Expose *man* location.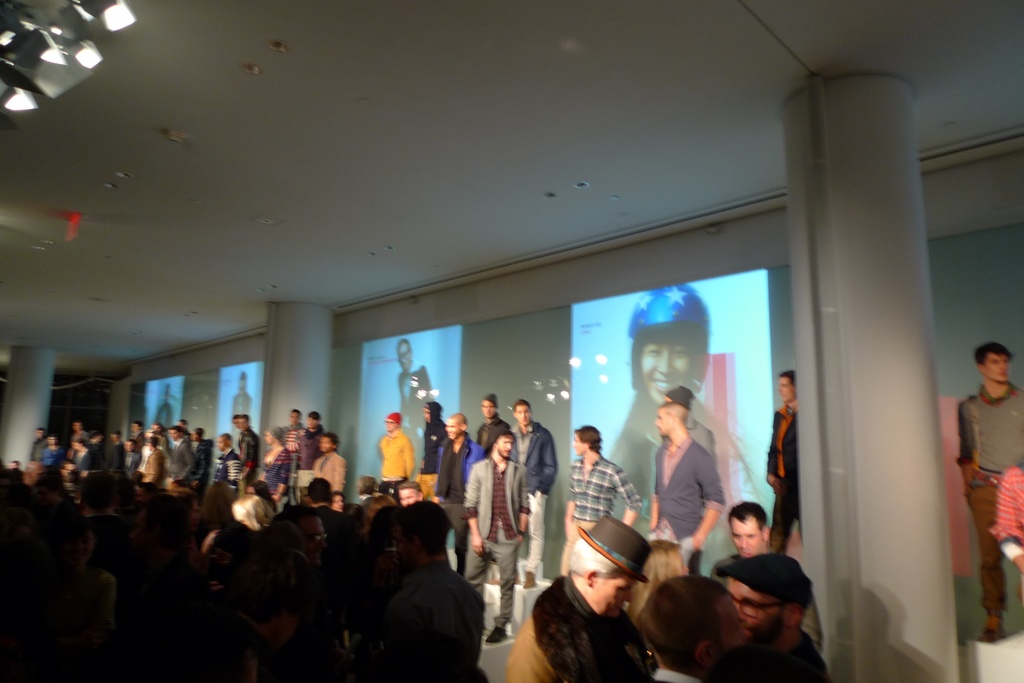
Exposed at detection(562, 421, 644, 572).
